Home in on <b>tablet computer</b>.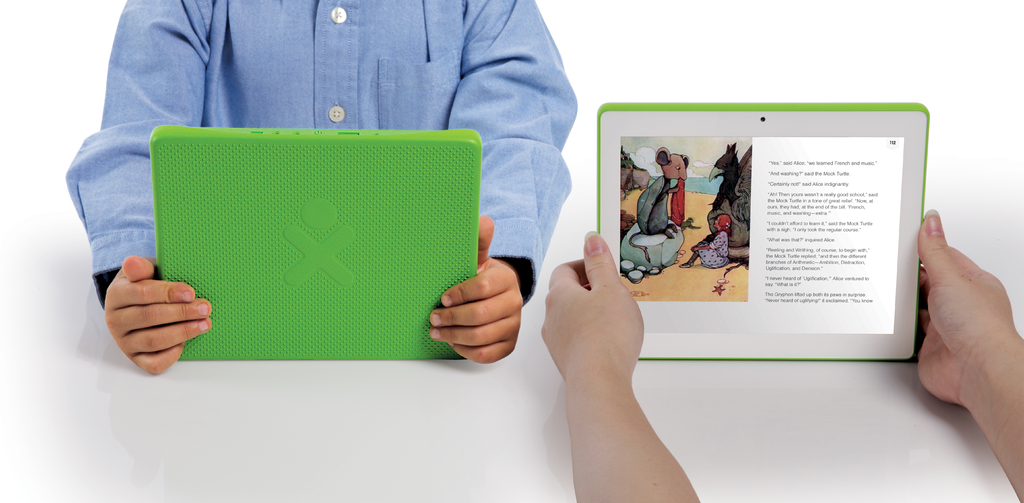
Homed in at left=145, top=124, right=484, bottom=360.
